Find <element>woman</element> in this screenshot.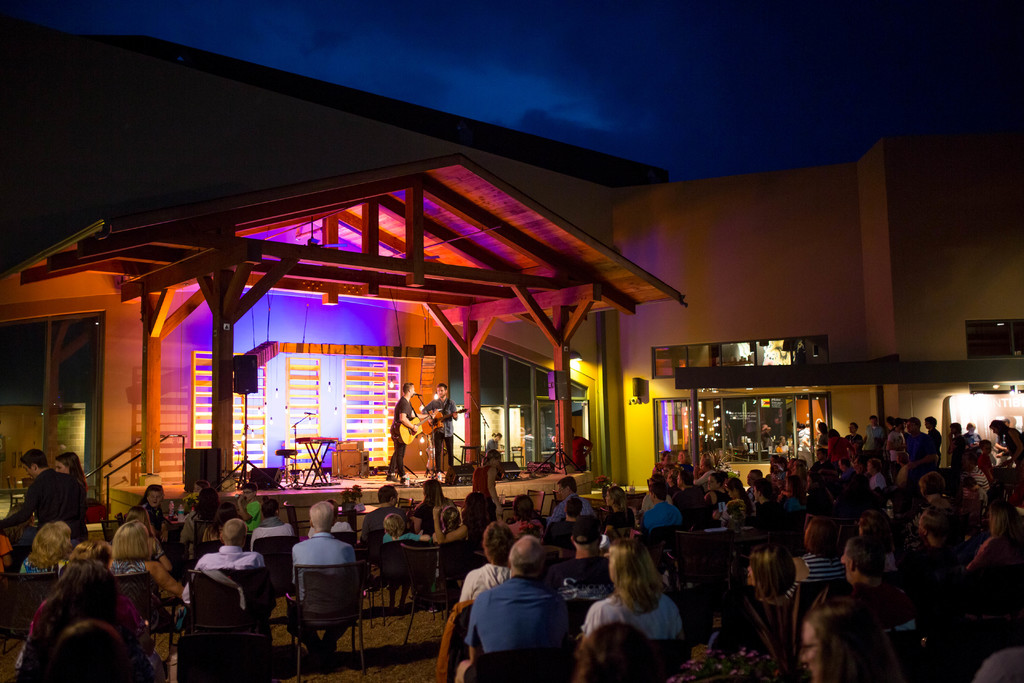
The bounding box for <element>woman</element> is (left=18, top=538, right=163, bottom=682).
